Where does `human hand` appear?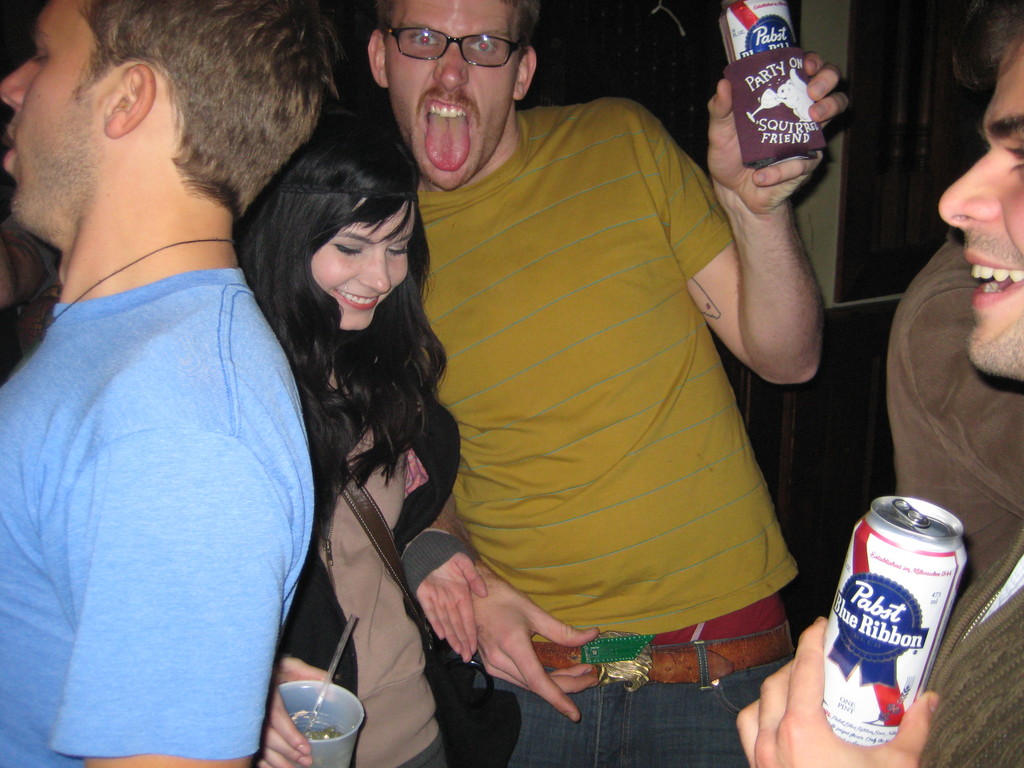
Appears at bbox(399, 528, 489, 663).
